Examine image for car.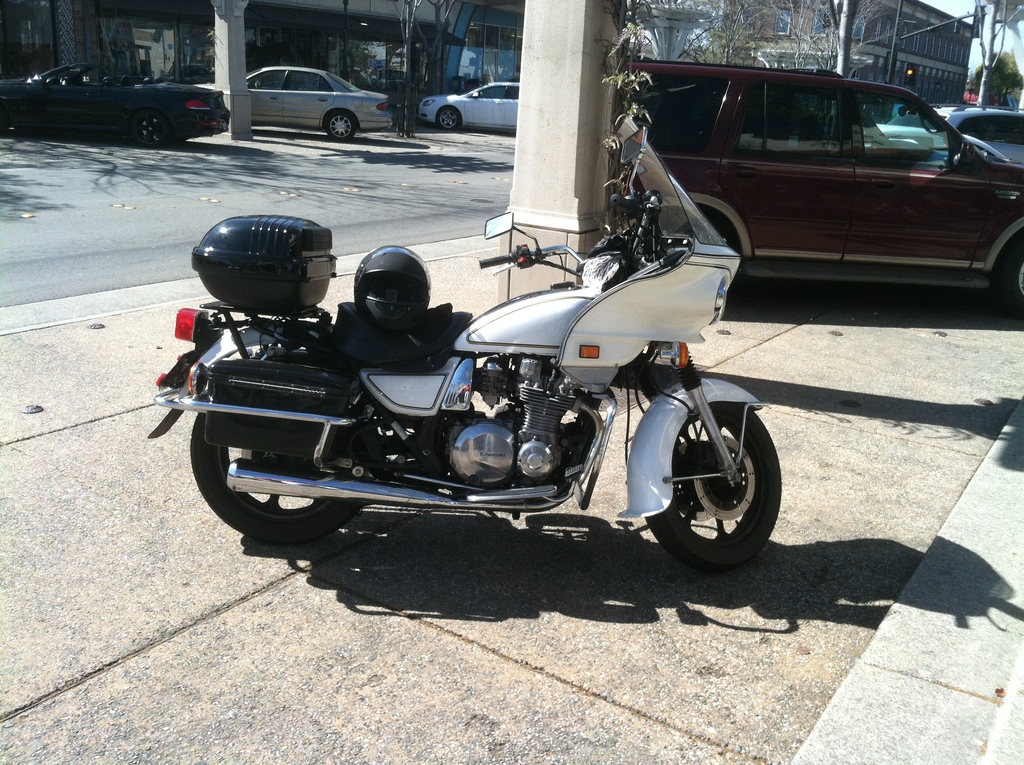
Examination result: crop(0, 58, 230, 145).
